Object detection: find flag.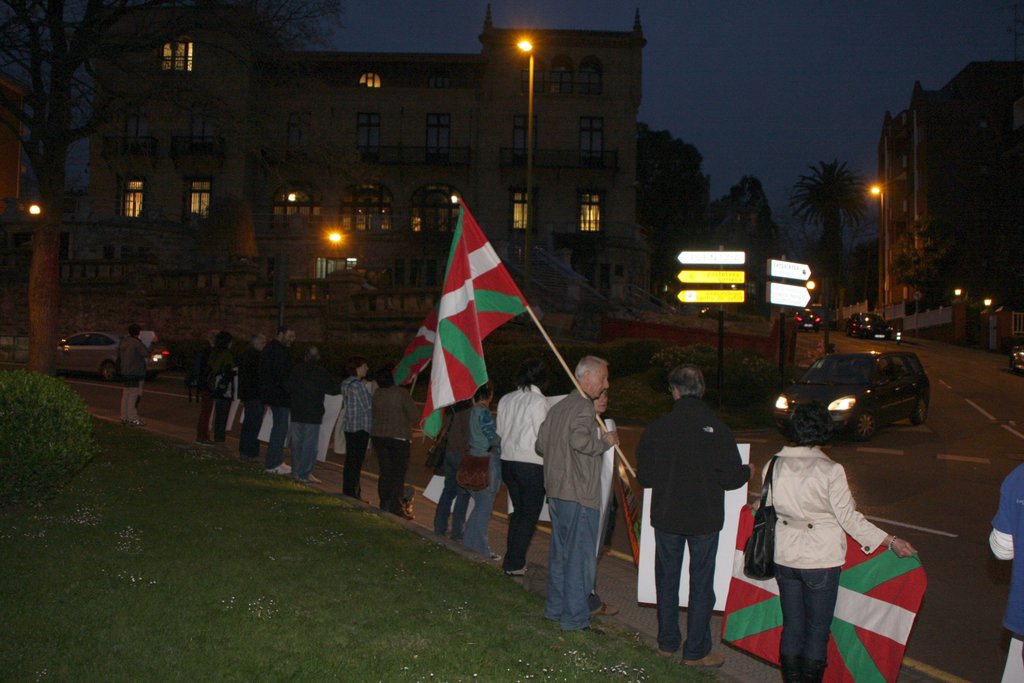
bbox=(387, 297, 447, 455).
